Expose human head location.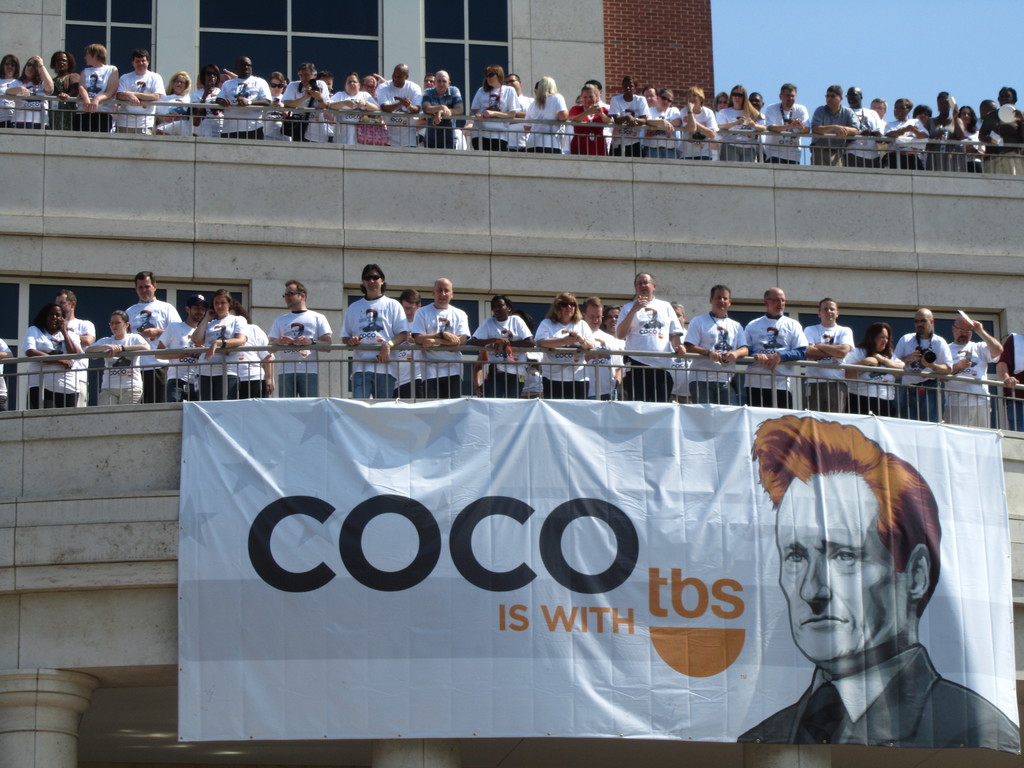
Exposed at {"left": 230, "top": 297, "right": 241, "bottom": 312}.
